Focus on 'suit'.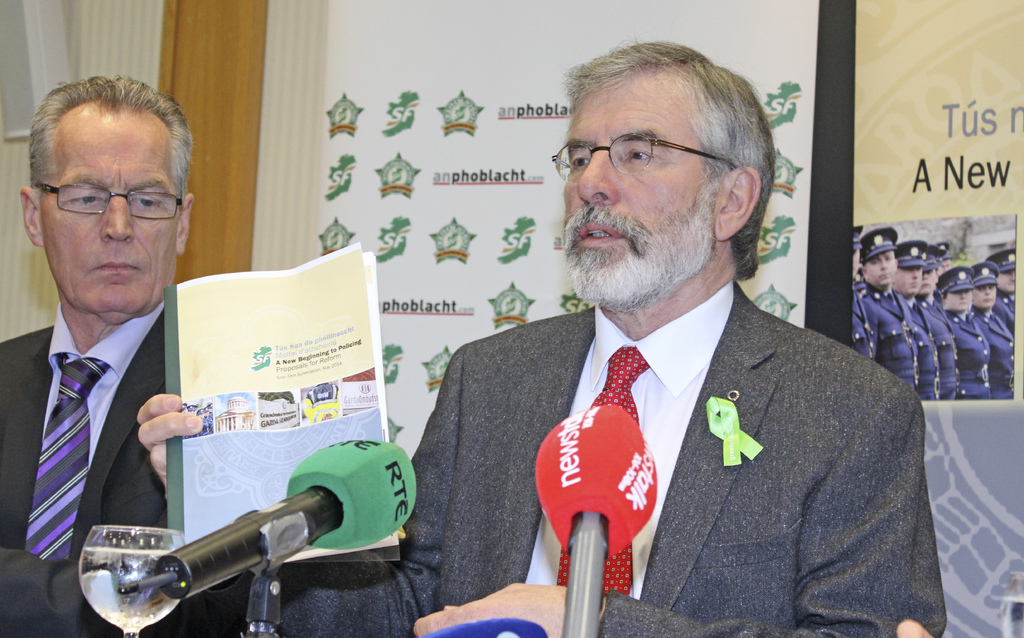
Focused at (x1=847, y1=289, x2=883, y2=372).
